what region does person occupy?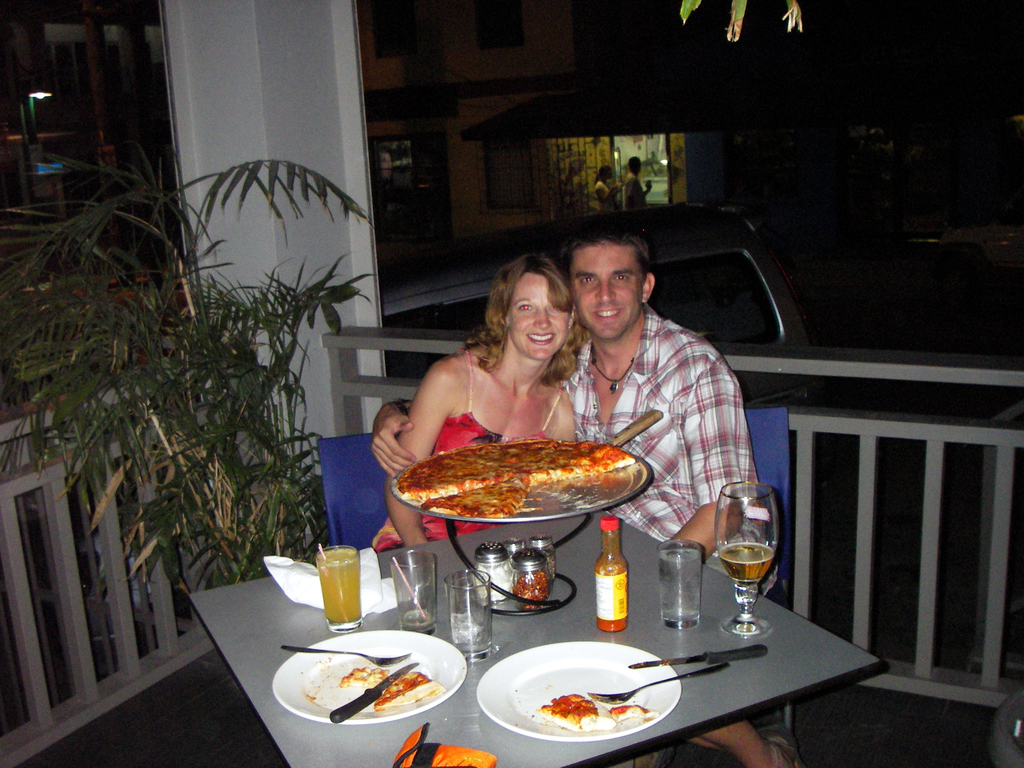
bbox=[368, 252, 569, 550].
